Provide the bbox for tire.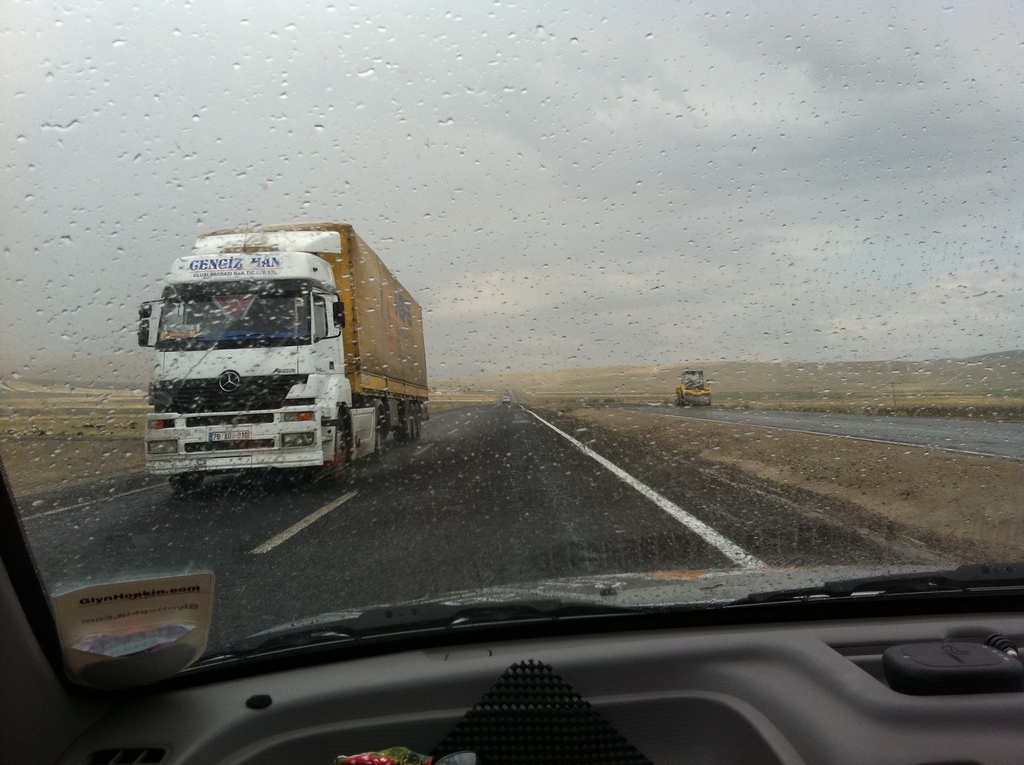
[416,411,422,436].
